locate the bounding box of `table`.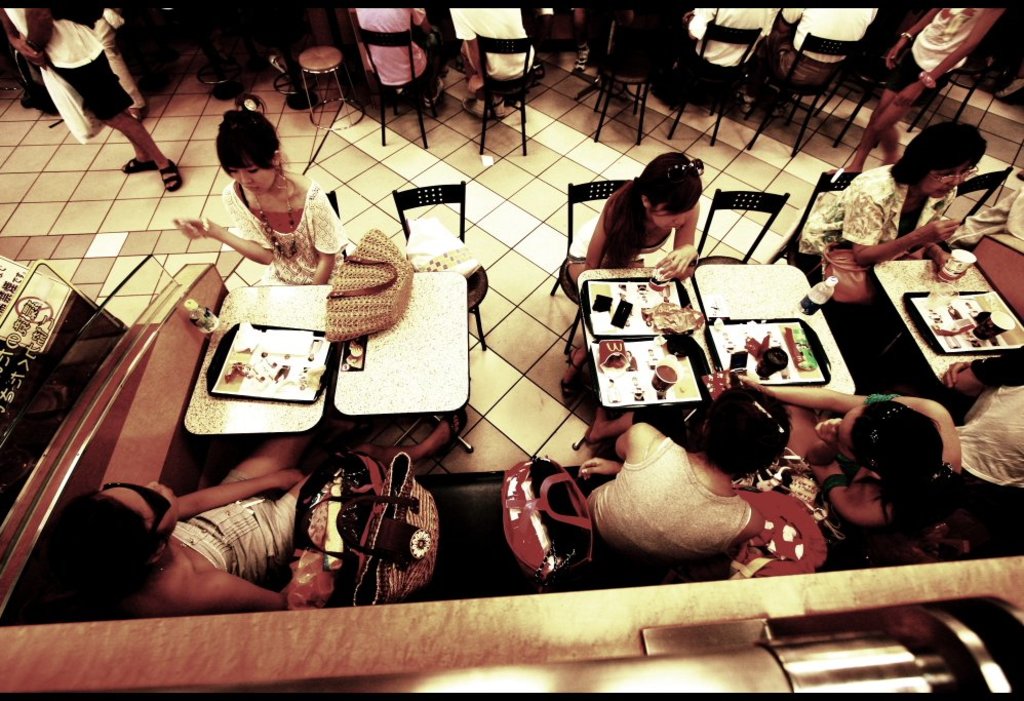
Bounding box: <bbox>187, 286, 331, 434</bbox>.
